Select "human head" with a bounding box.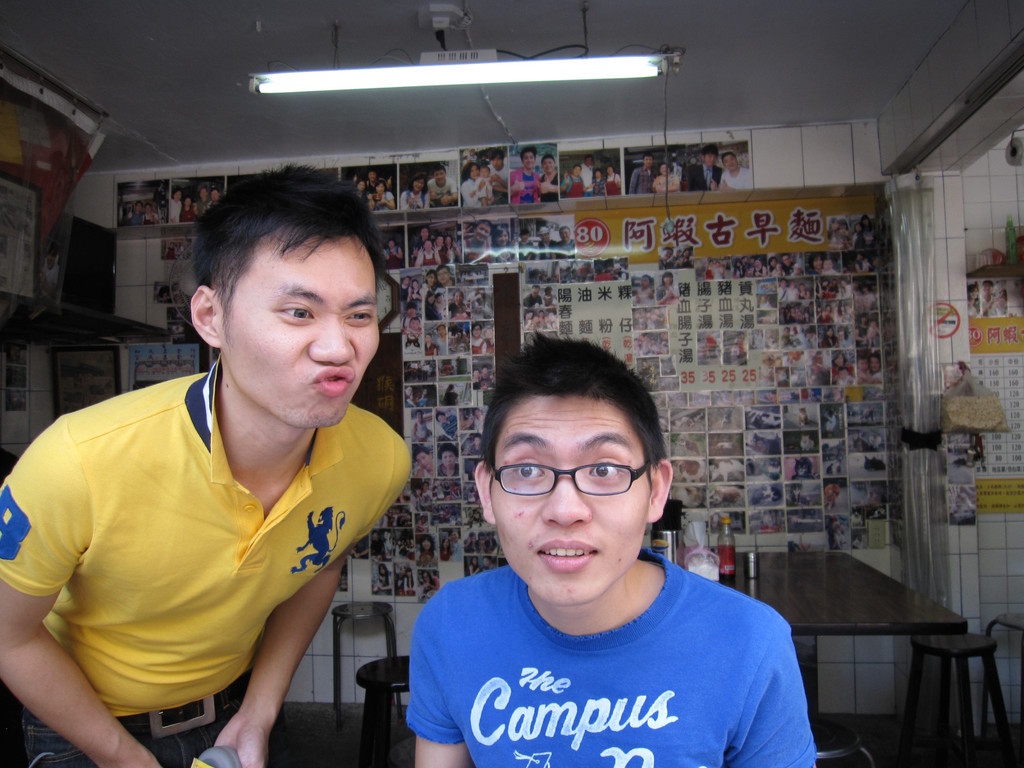
424 241 433 252.
